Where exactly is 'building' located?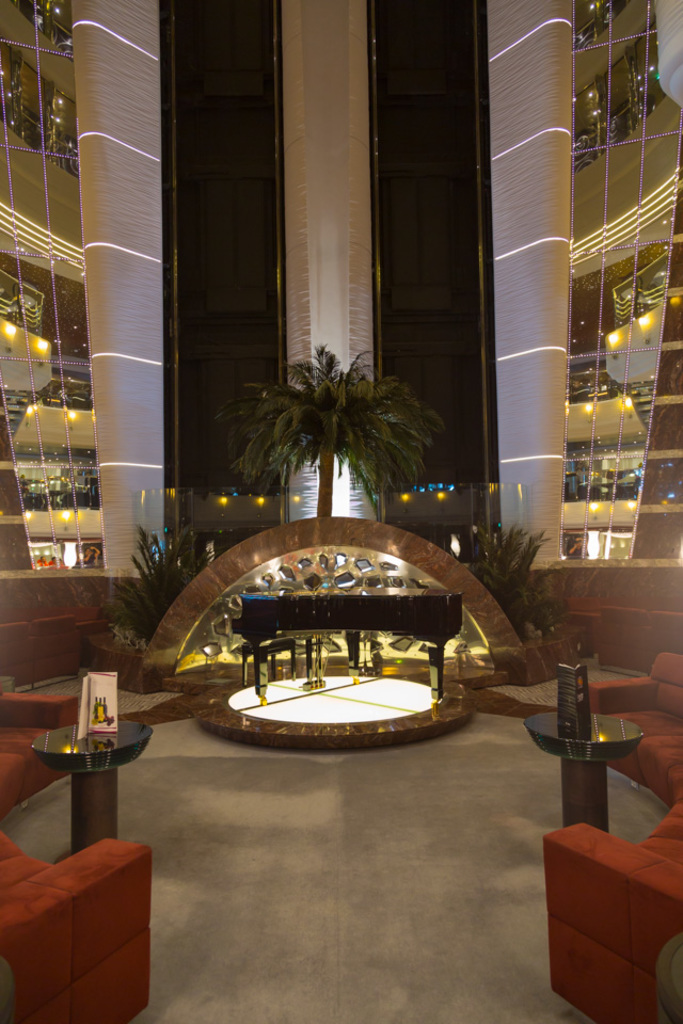
Its bounding box is <region>0, 0, 682, 564</region>.
